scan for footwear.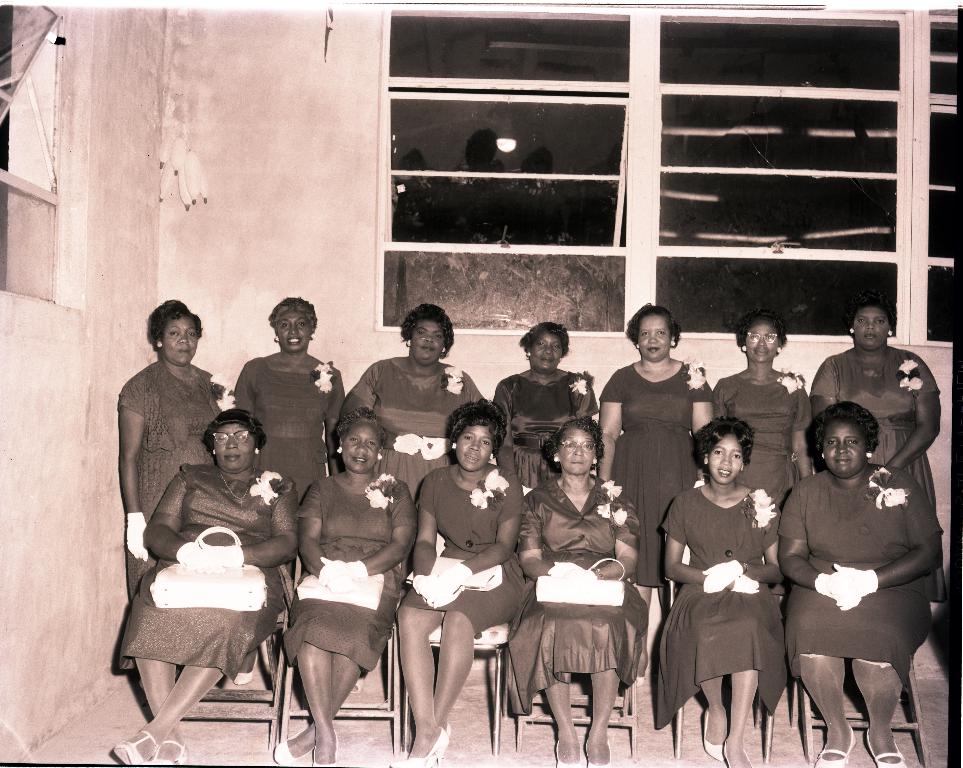
Scan result: BBox(865, 731, 908, 767).
